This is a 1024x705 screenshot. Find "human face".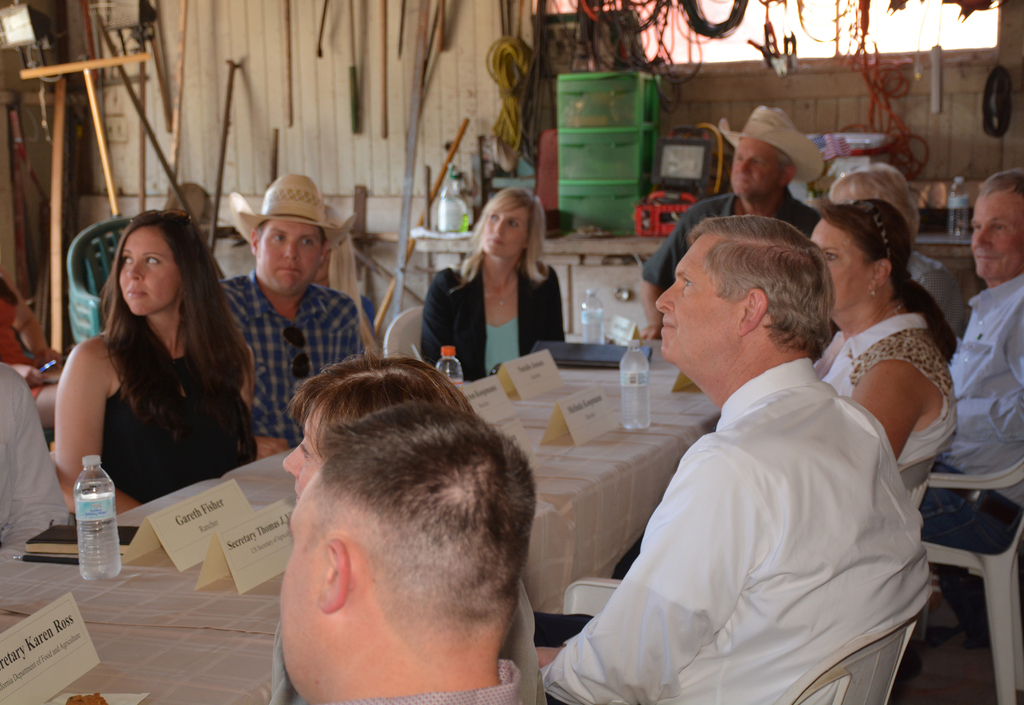
Bounding box: pyautogui.locateOnScreen(476, 209, 525, 256).
